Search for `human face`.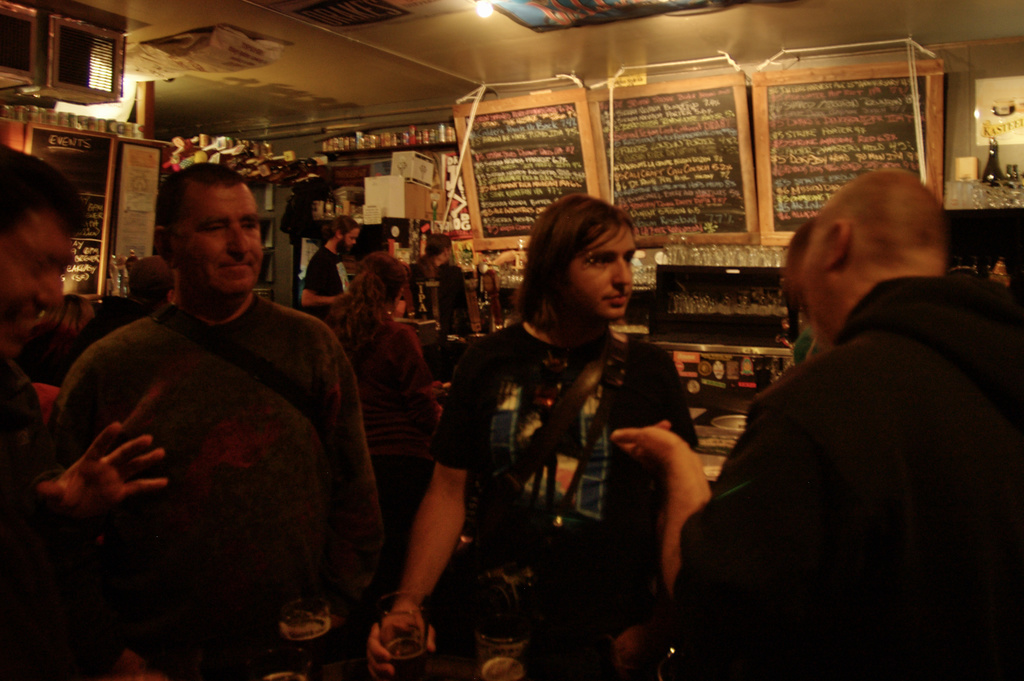
Found at (0, 222, 73, 357).
